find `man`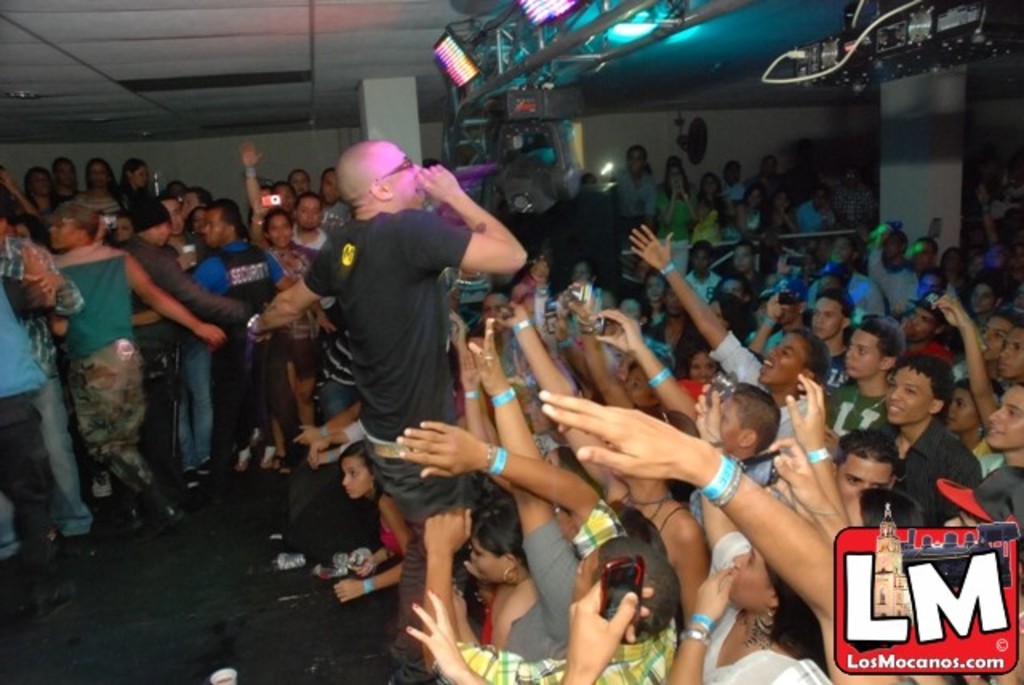
locate(293, 120, 507, 589)
